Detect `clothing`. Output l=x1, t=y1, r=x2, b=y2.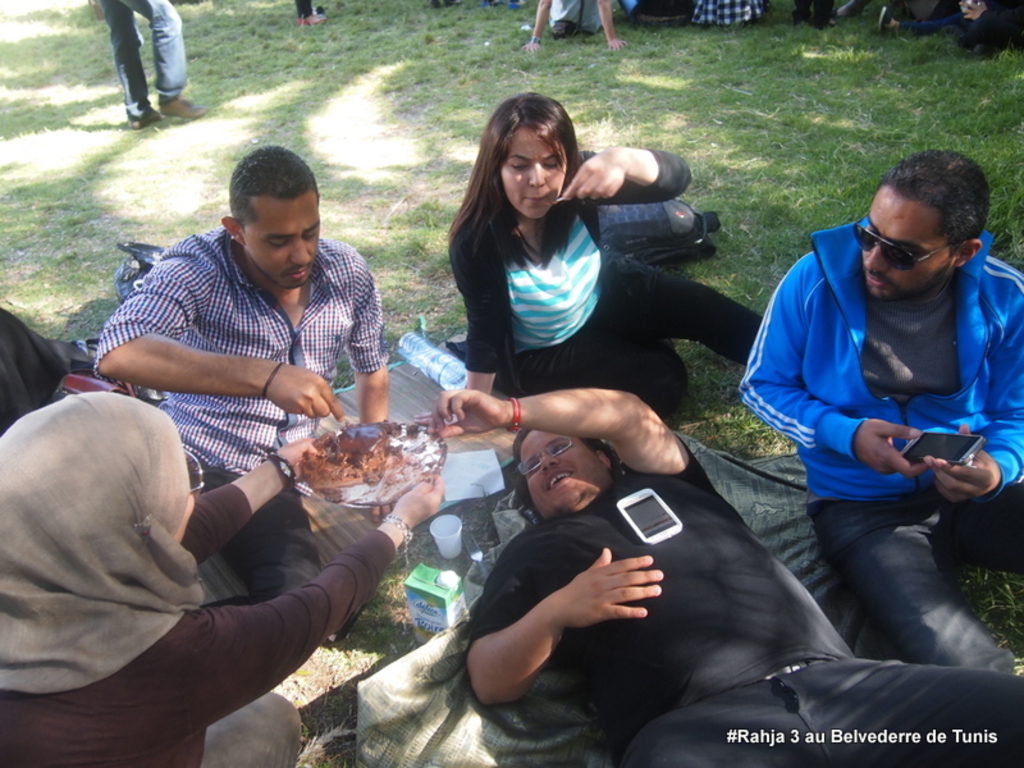
l=90, t=220, r=389, b=641.
